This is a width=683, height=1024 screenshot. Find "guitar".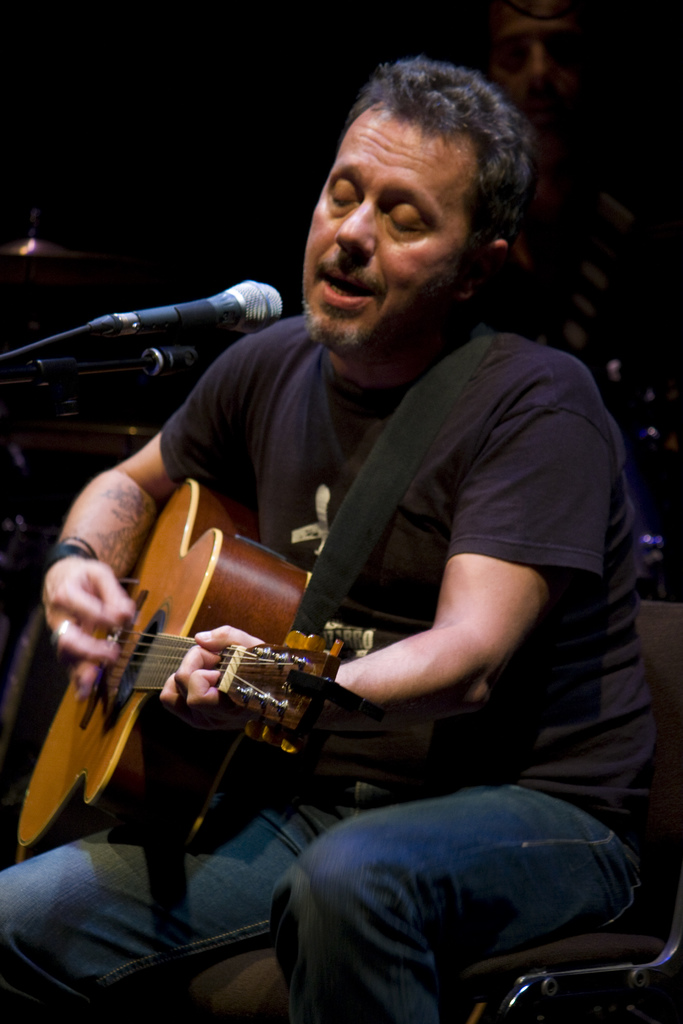
Bounding box: 22/480/372/861.
